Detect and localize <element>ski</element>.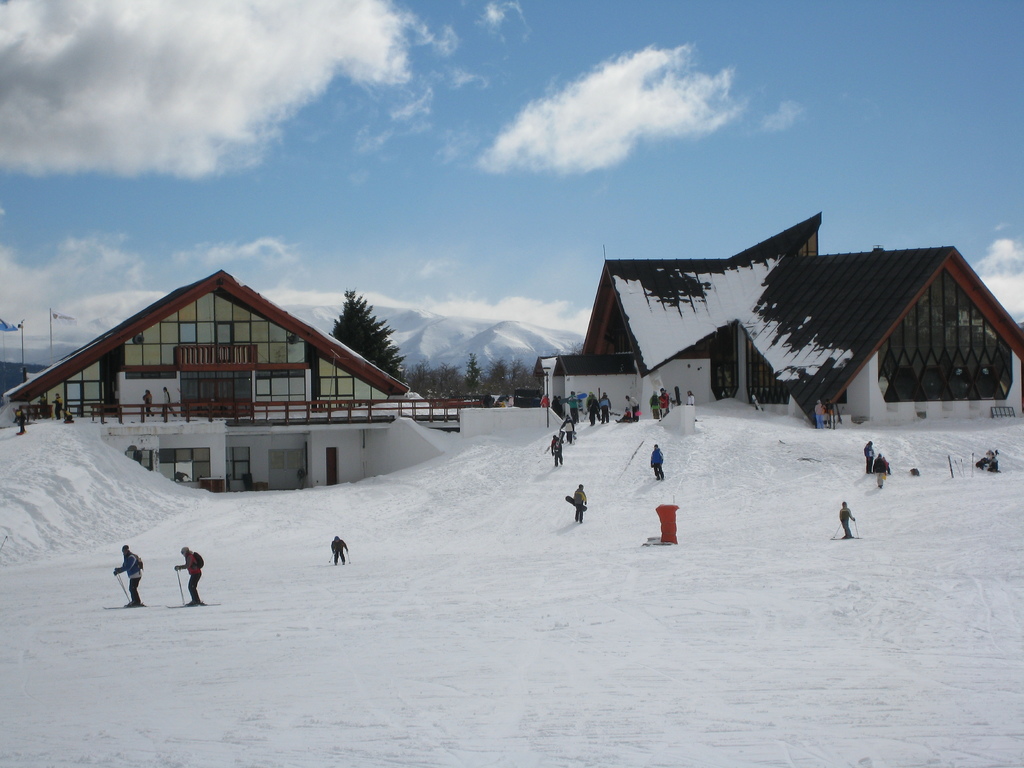
Localized at [x1=108, y1=602, x2=158, y2=612].
